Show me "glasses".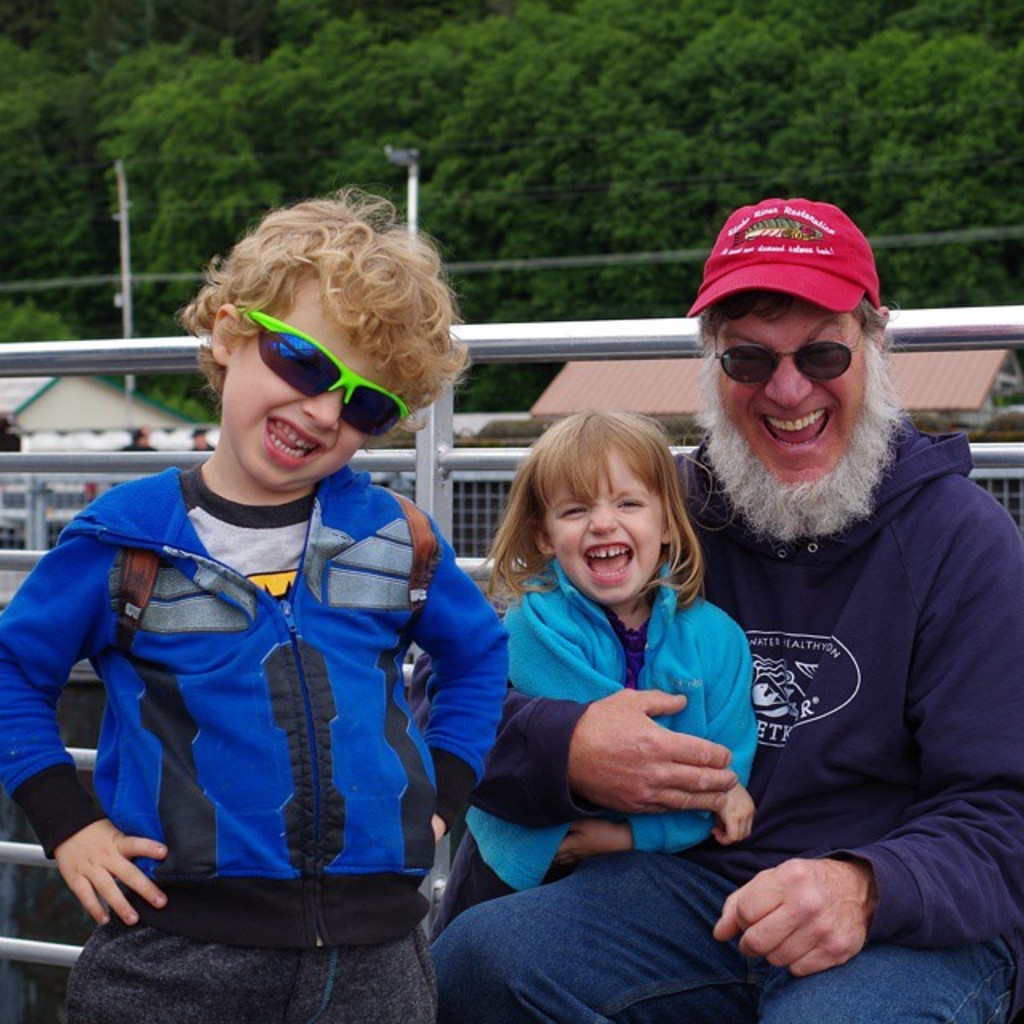
"glasses" is here: l=238, t=307, r=426, b=445.
